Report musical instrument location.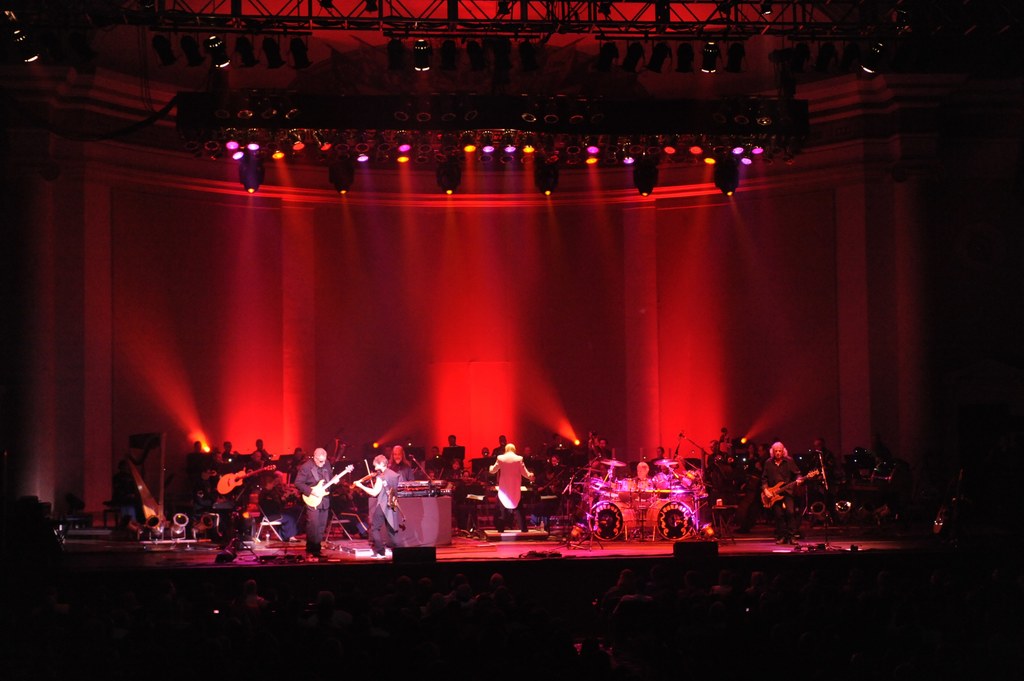
Report: 640/491/699/541.
